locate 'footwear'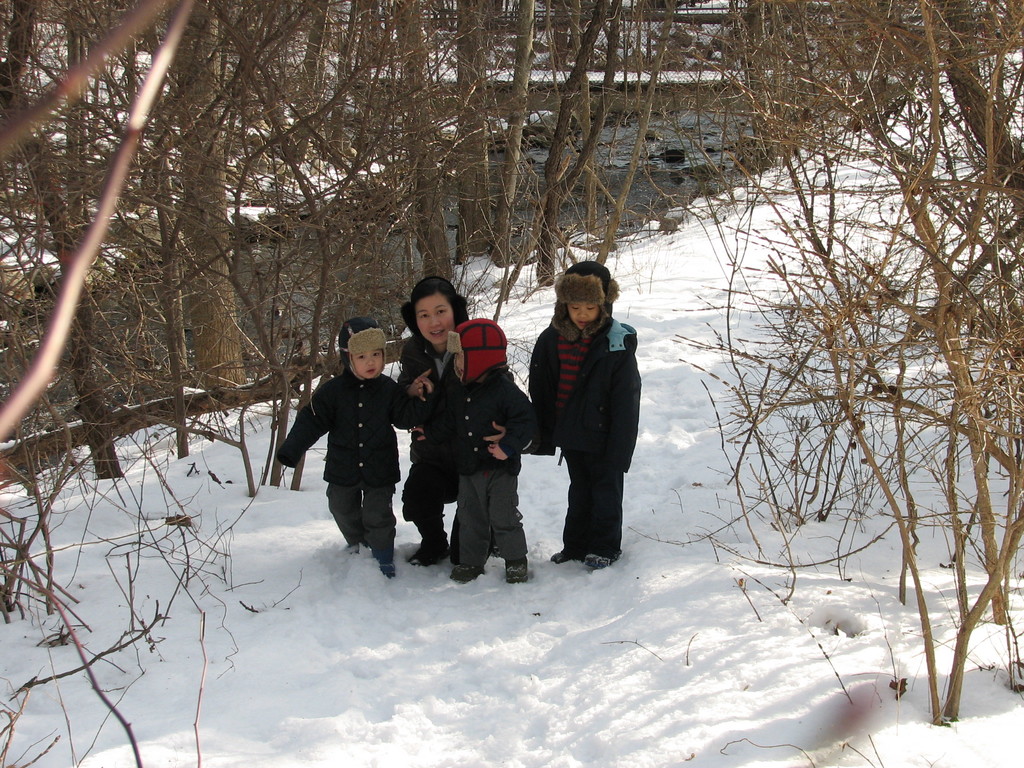
rect(548, 550, 571, 564)
